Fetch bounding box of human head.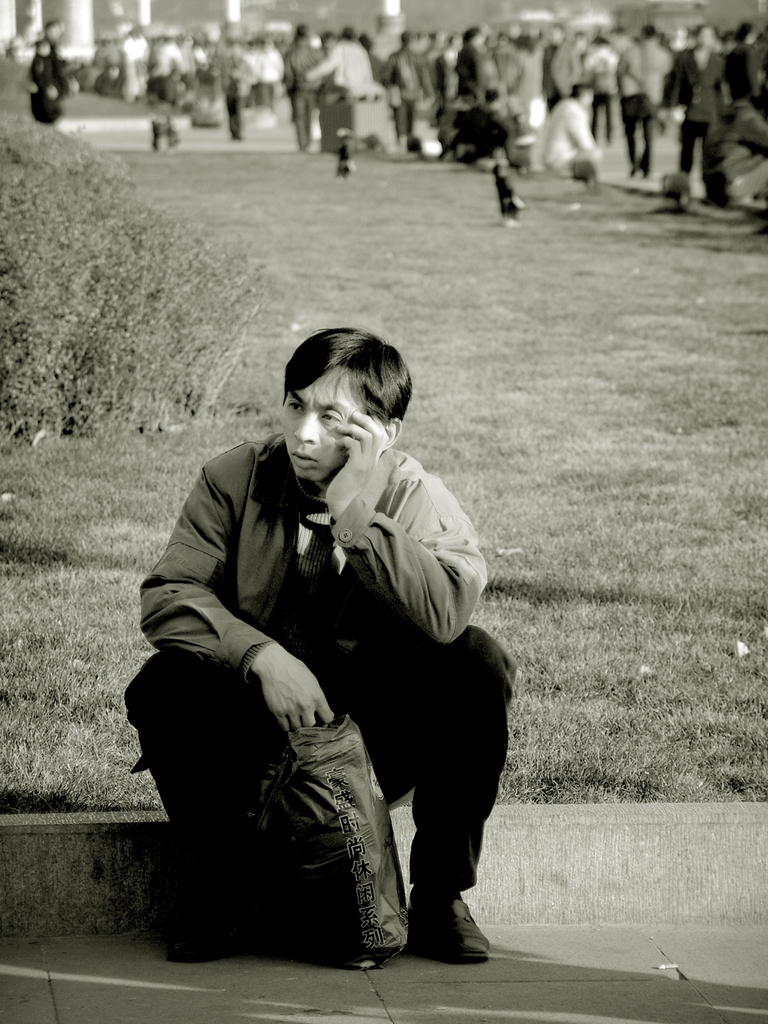
Bbox: bbox=[45, 16, 65, 47].
